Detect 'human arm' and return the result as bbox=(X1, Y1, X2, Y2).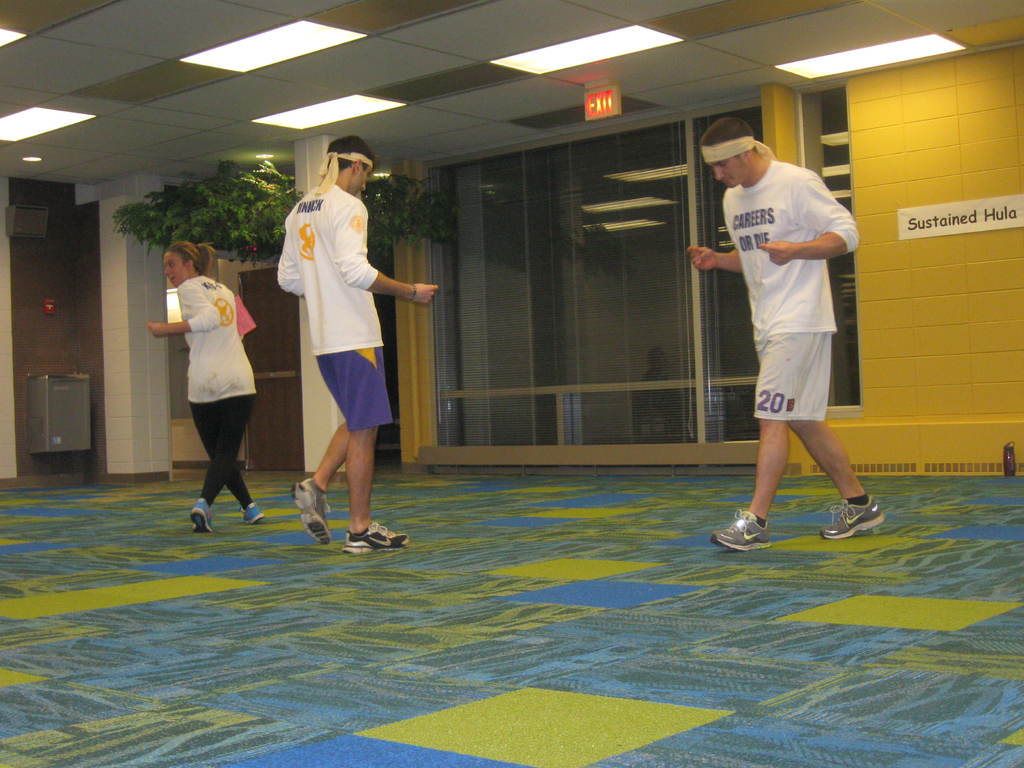
bbox=(769, 157, 850, 286).
